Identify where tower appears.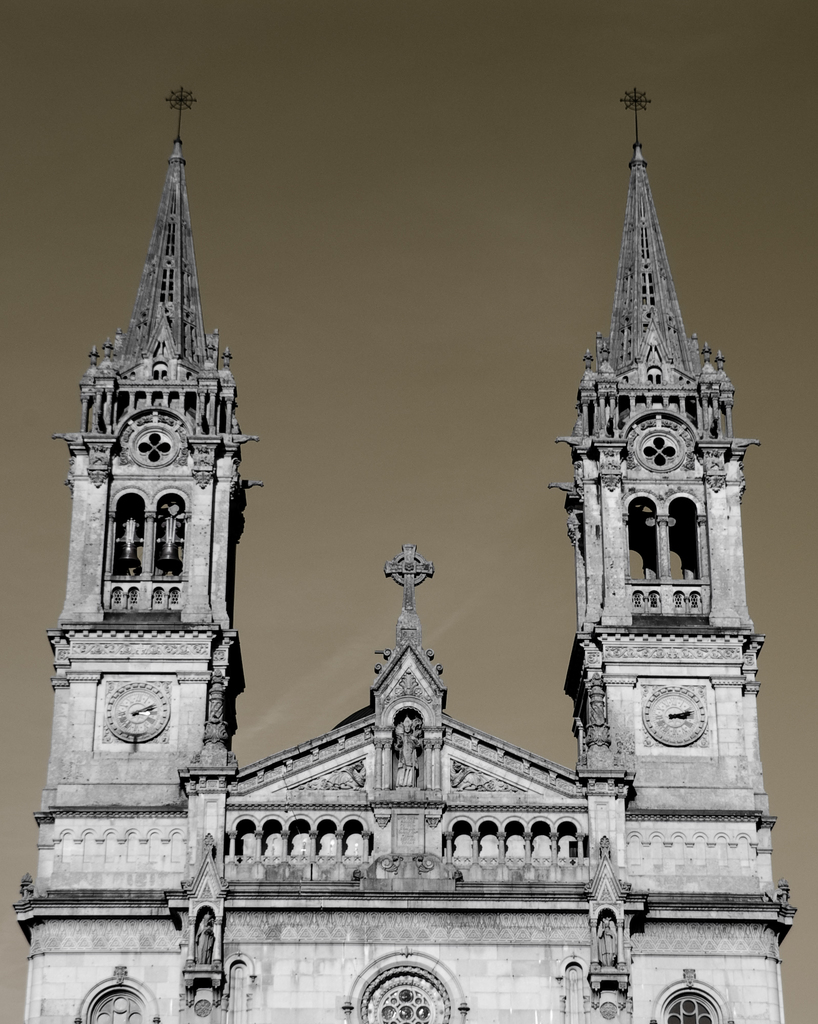
Appears at 11:83:245:1023.
